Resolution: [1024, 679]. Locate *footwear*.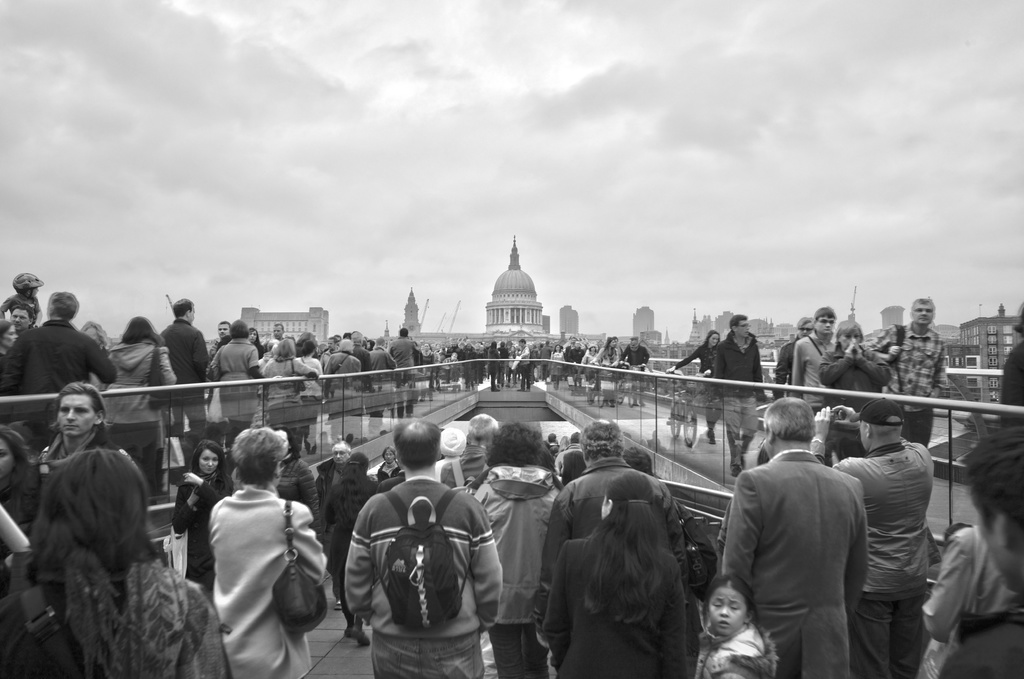
pyautogui.locateOnScreen(709, 432, 718, 447).
